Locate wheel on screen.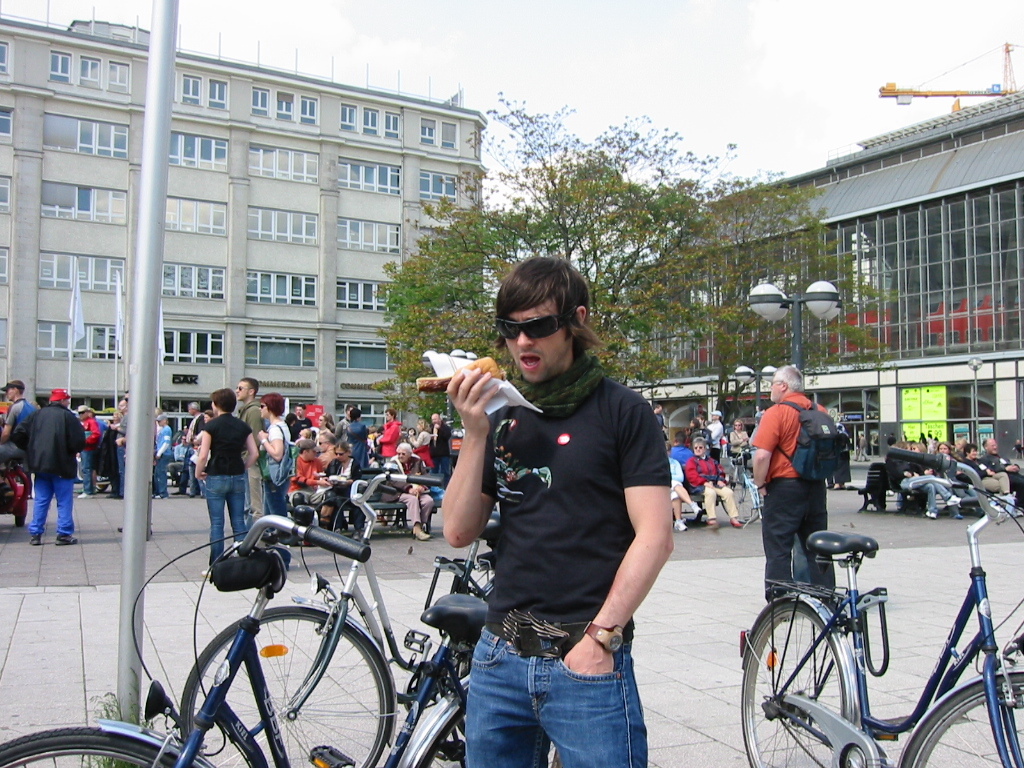
On screen at [left=387, top=674, right=468, bottom=767].
